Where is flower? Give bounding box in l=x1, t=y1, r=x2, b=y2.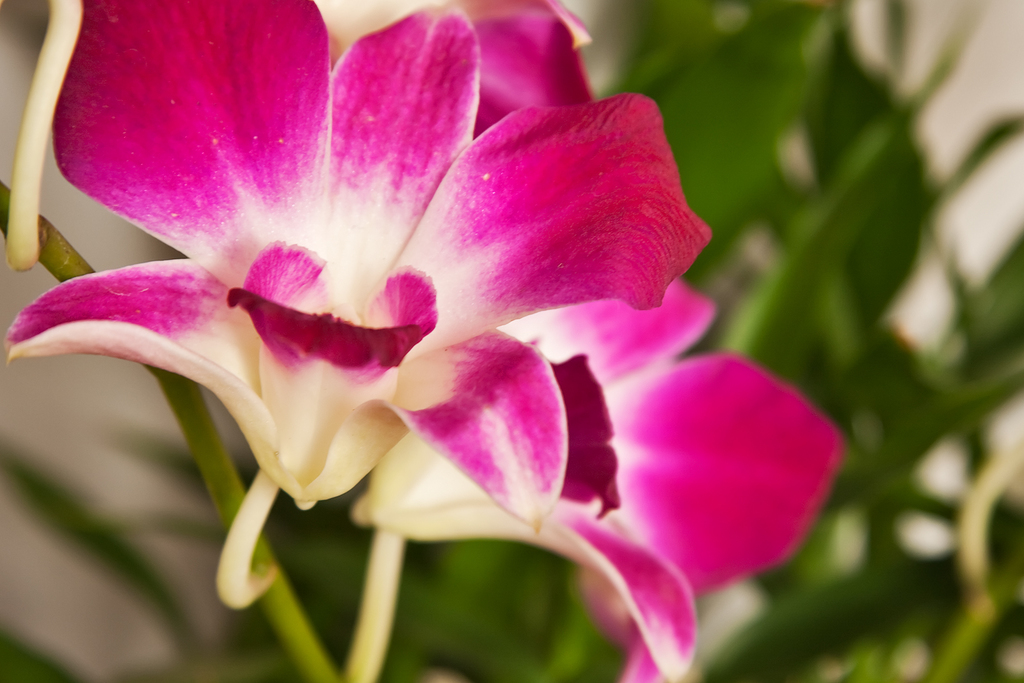
l=422, t=0, r=598, b=135.
